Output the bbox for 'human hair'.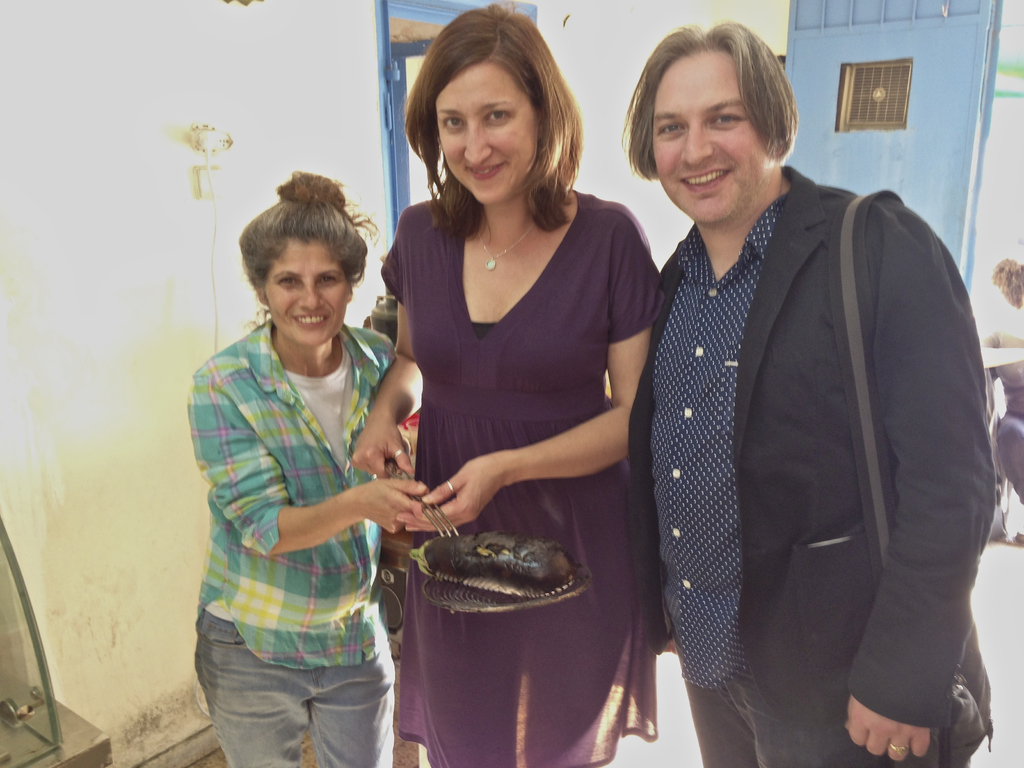
detection(618, 19, 802, 184).
